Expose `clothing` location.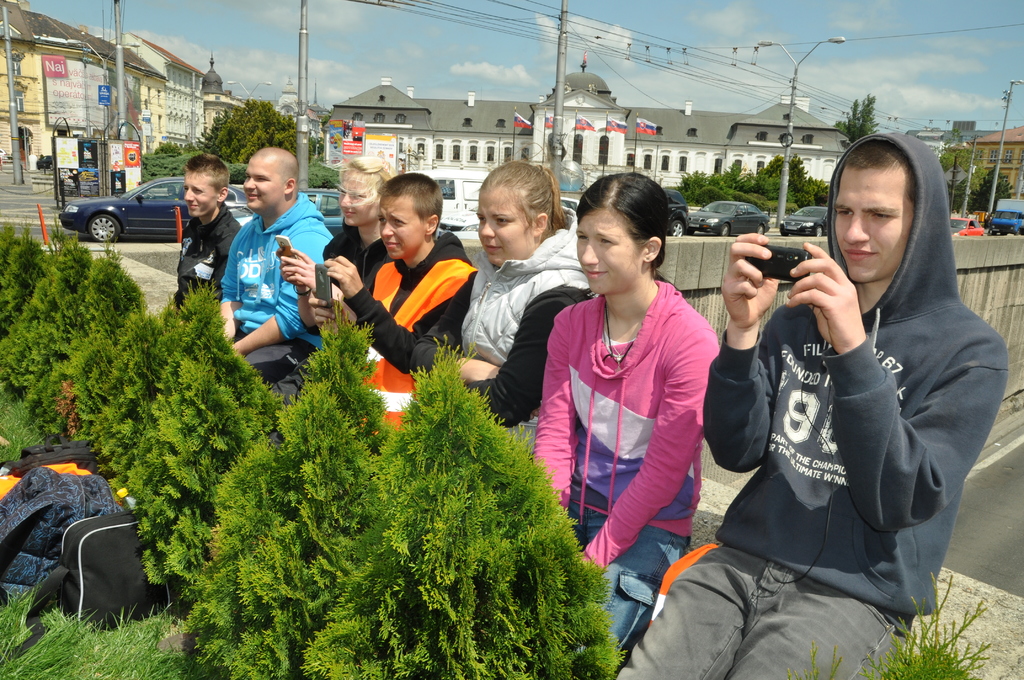
Exposed at pyautogui.locateOnScreen(417, 206, 584, 430).
